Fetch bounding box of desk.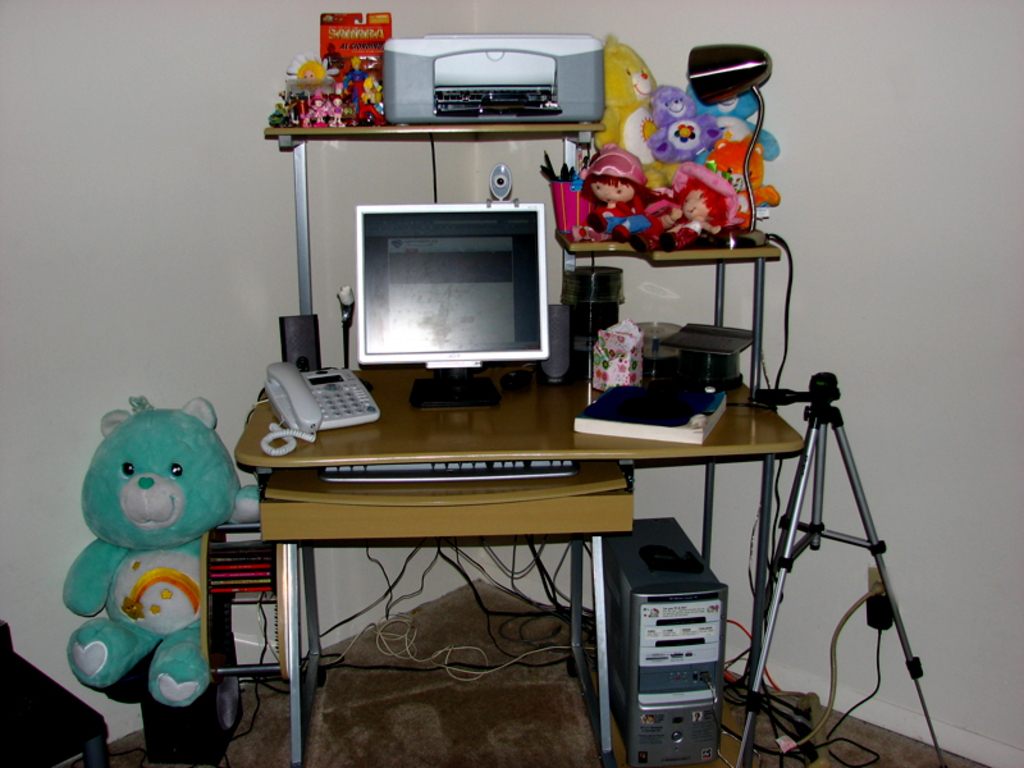
Bbox: [left=229, top=365, right=809, bottom=767].
